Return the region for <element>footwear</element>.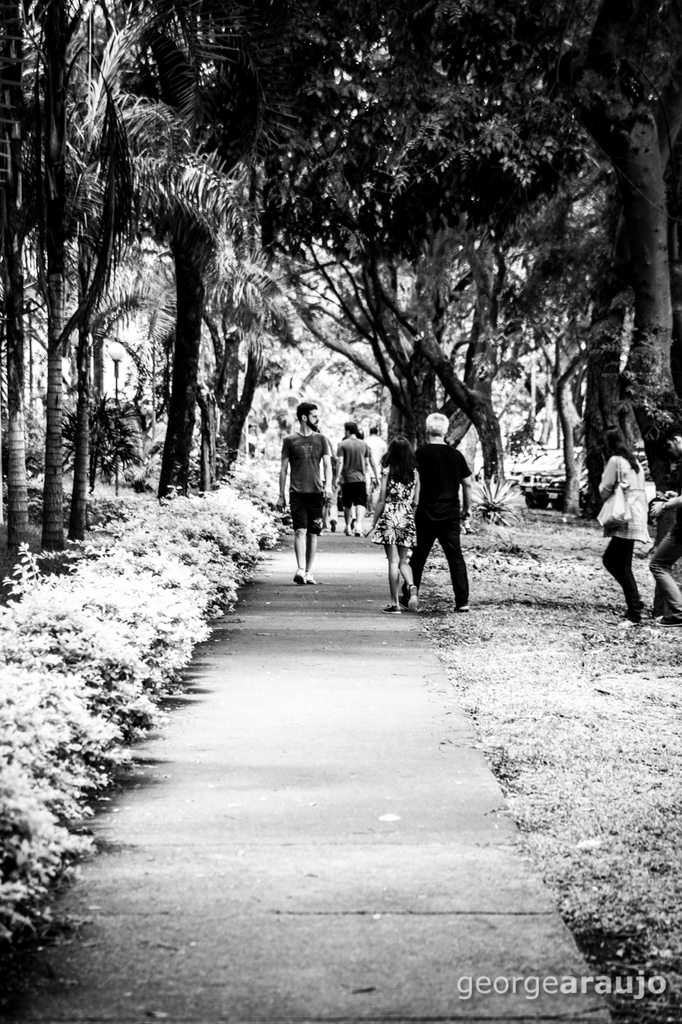
(x1=321, y1=522, x2=330, y2=531).
